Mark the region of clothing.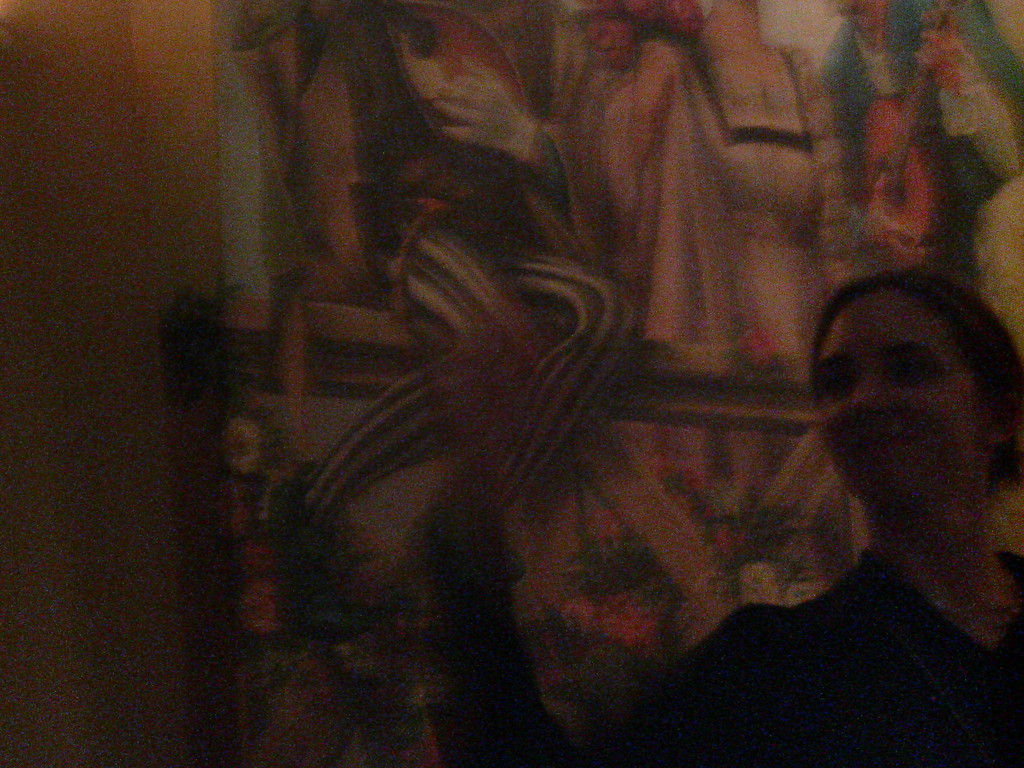
Region: (705,48,852,346).
